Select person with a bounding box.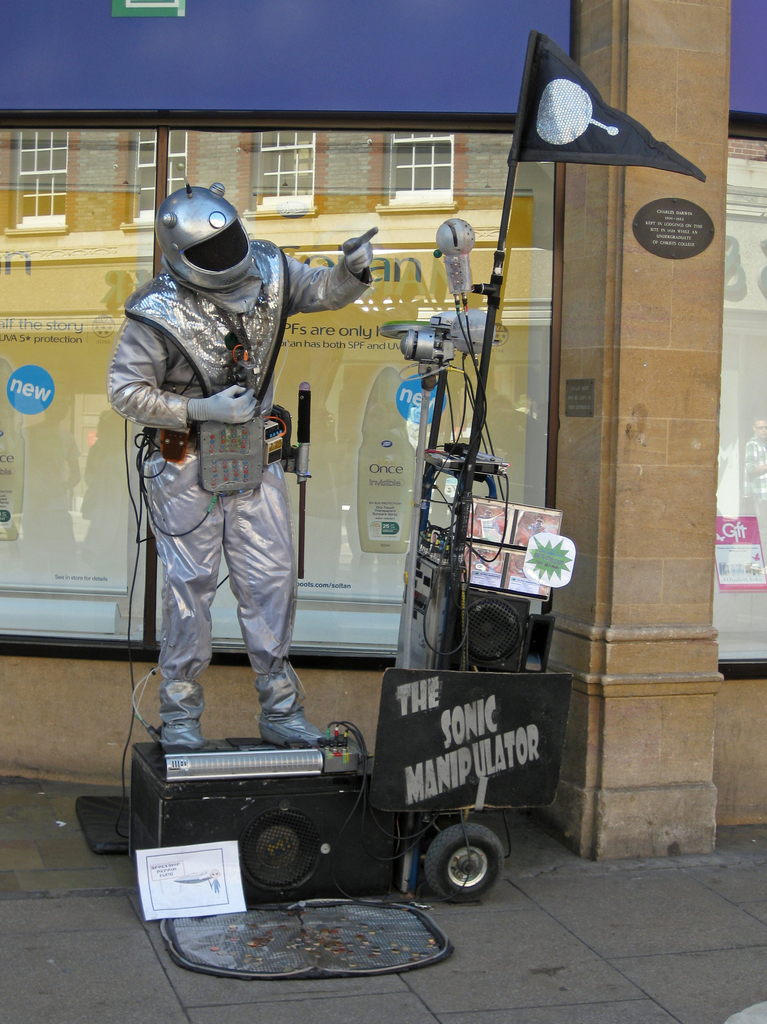
<box>100,163,385,756</box>.
